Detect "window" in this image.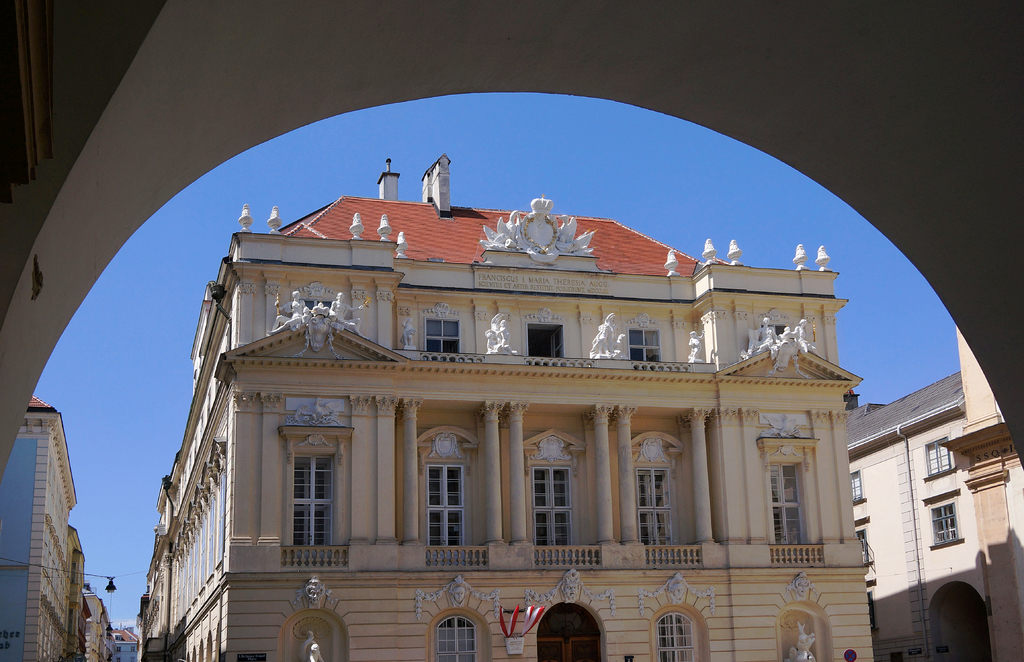
Detection: [left=625, top=325, right=660, bottom=365].
